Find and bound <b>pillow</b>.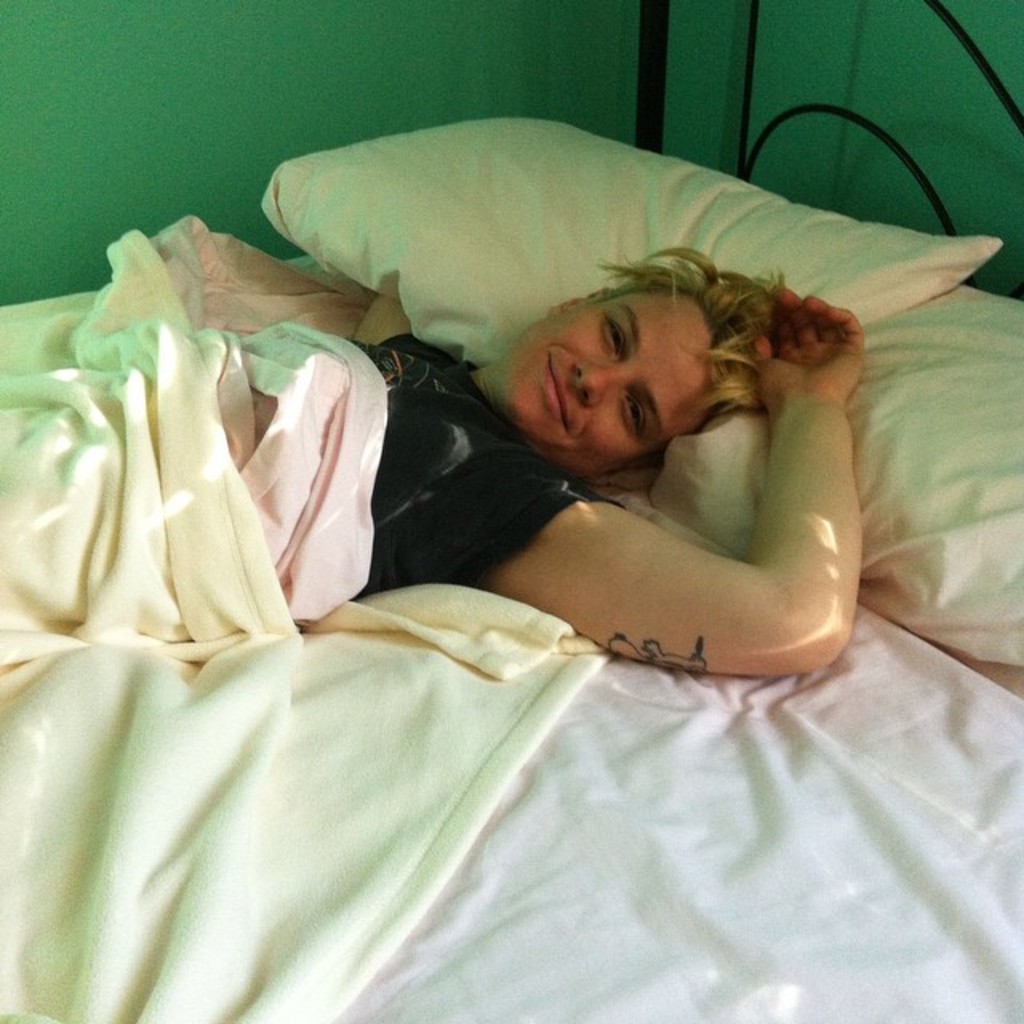
Bound: (x1=638, y1=274, x2=1022, y2=699).
